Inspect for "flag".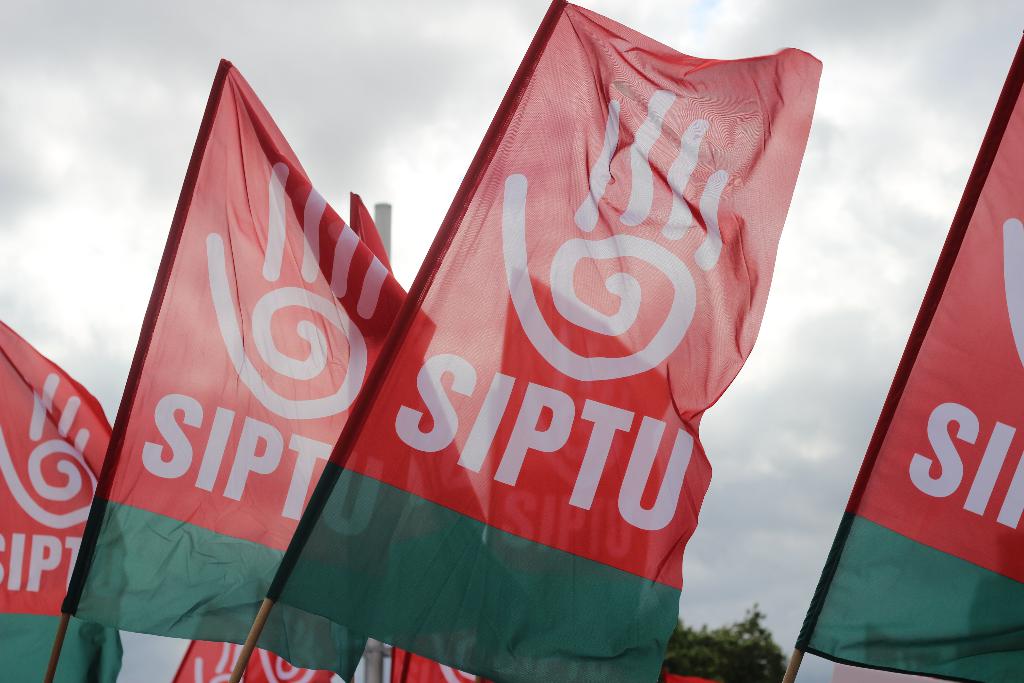
Inspection: <region>0, 315, 118, 682</region>.
